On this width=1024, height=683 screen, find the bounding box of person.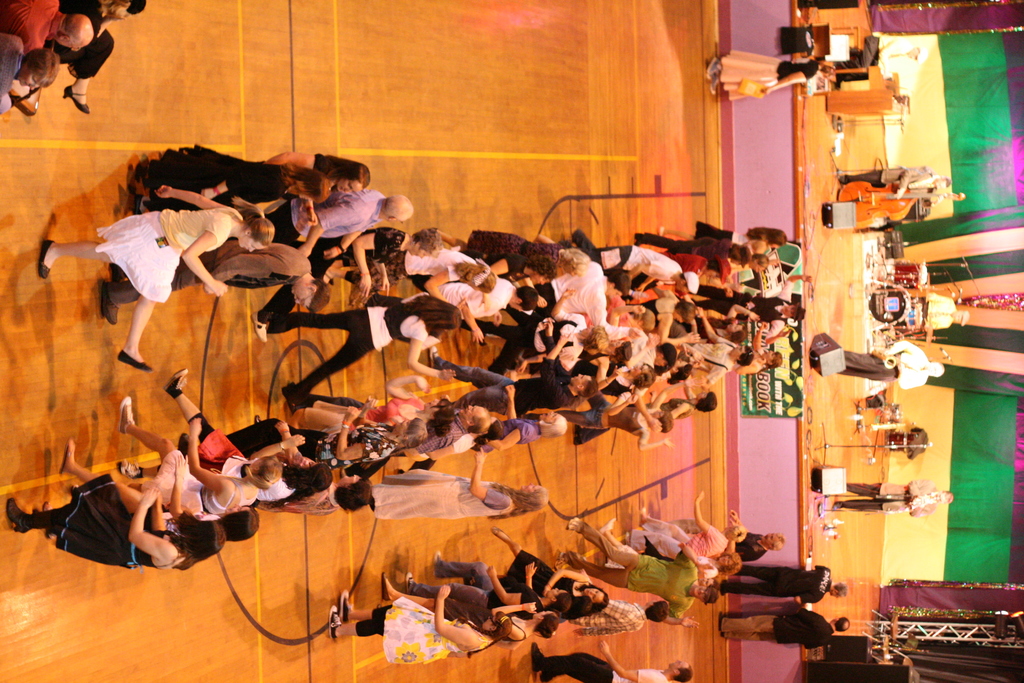
Bounding box: box(837, 163, 952, 197).
